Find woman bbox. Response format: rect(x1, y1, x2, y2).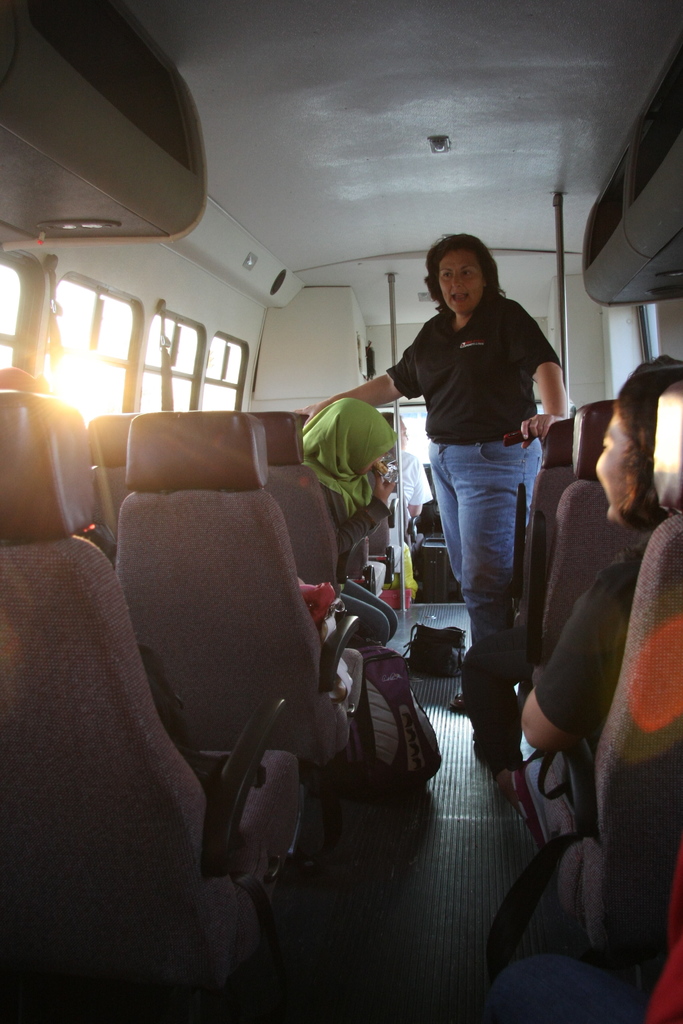
rect(300, 236, 577, 753).
